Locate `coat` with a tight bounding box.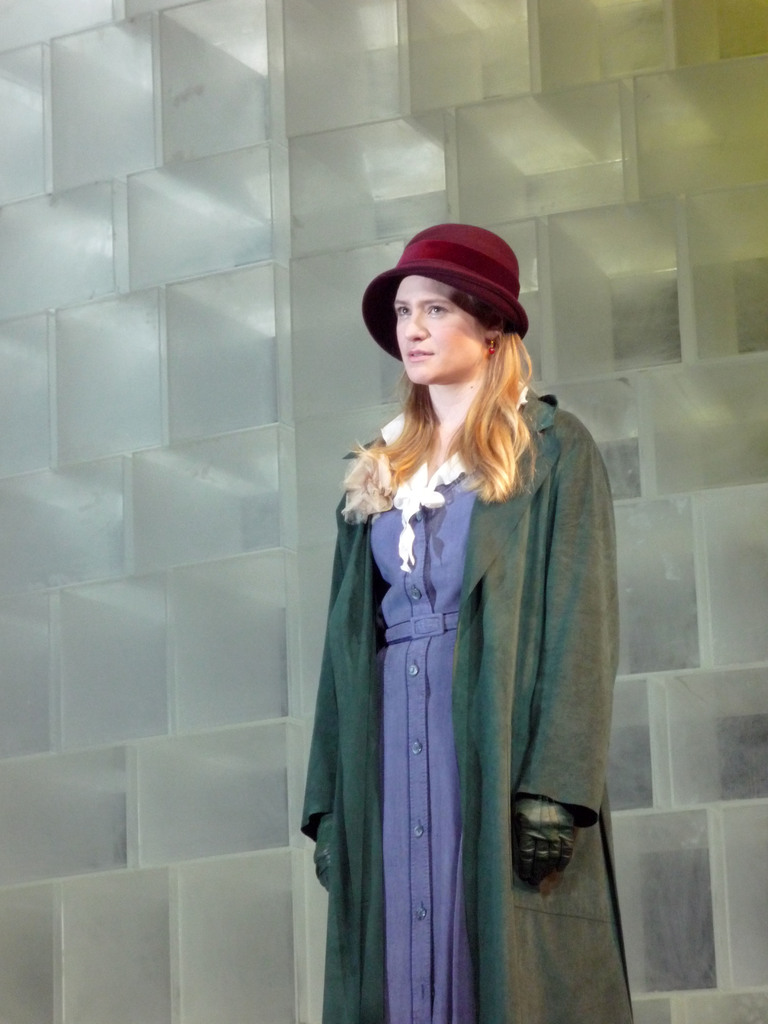
(x1=306, y1=355, x2=612, y2=1009).
